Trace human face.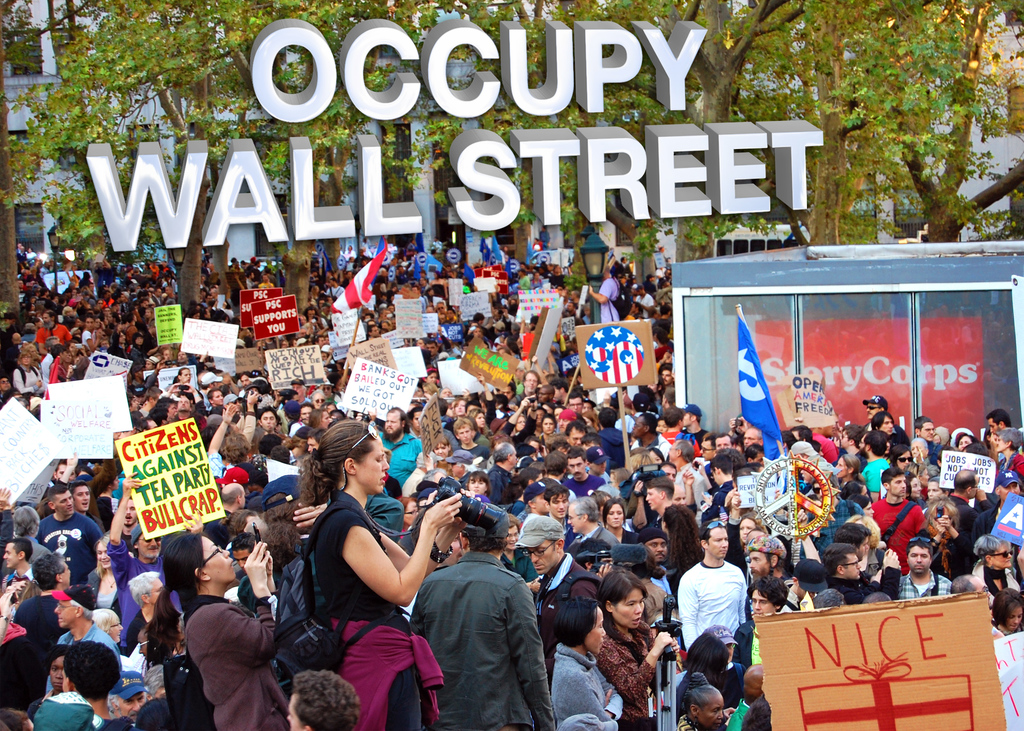
Traced to bbox=[457, 426, 473, 446].
